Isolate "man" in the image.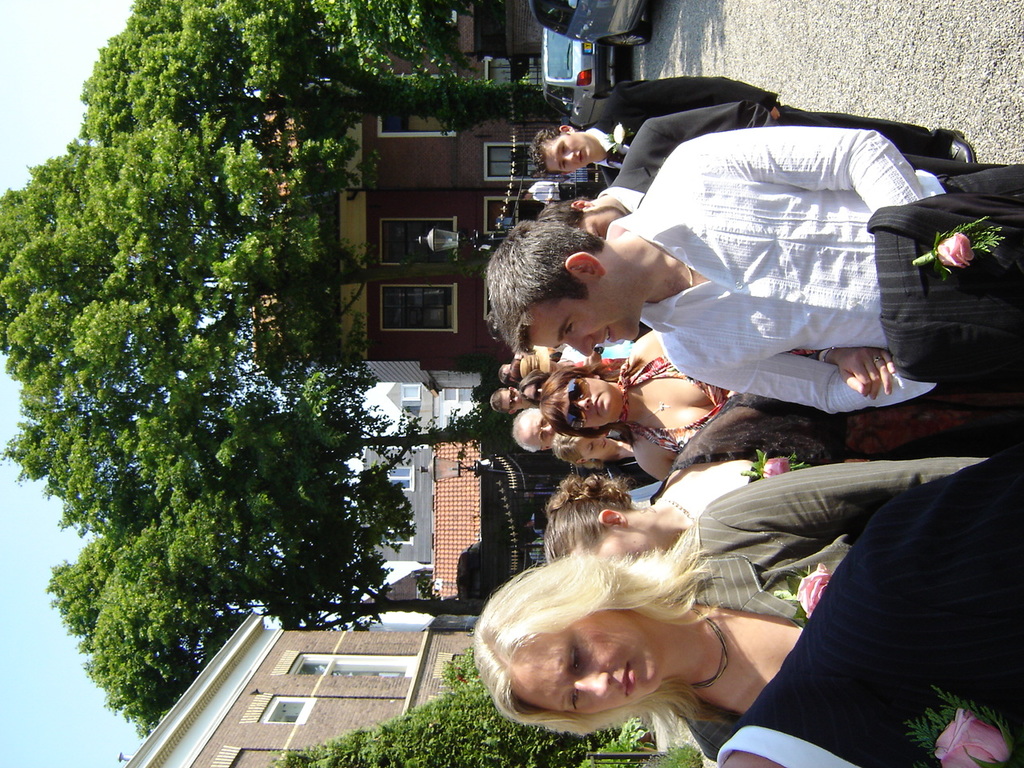
Isolated region: x1=491 y1=388 x2=535 y2=412.
